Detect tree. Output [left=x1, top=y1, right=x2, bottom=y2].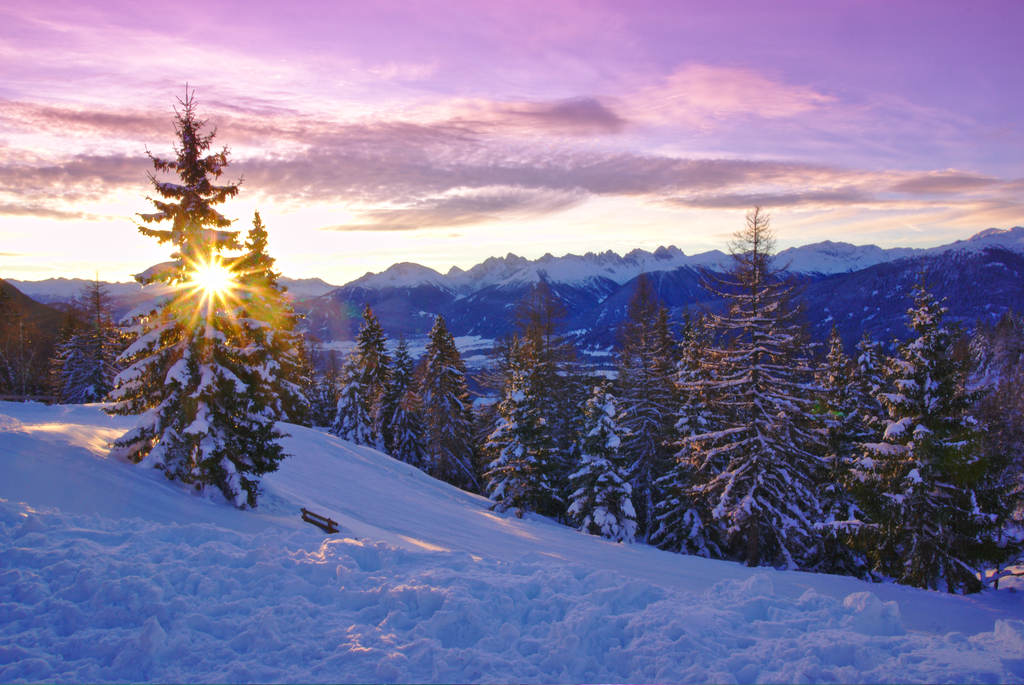
[left=964, top=326, right=1016, bottom=571].
